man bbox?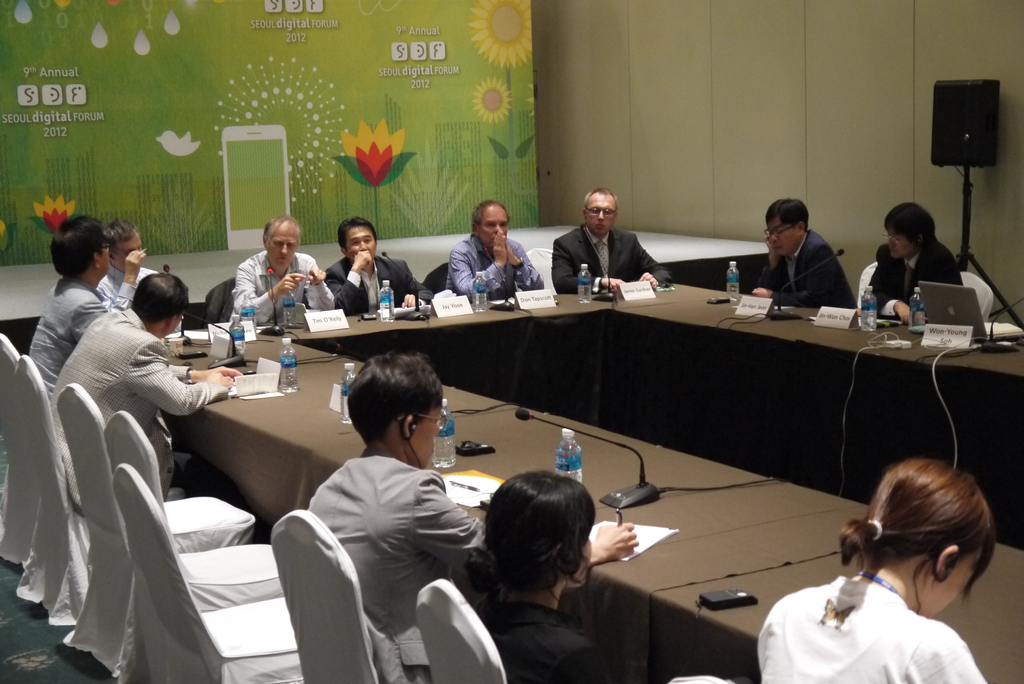
crop(438, 190, 547, 302)
